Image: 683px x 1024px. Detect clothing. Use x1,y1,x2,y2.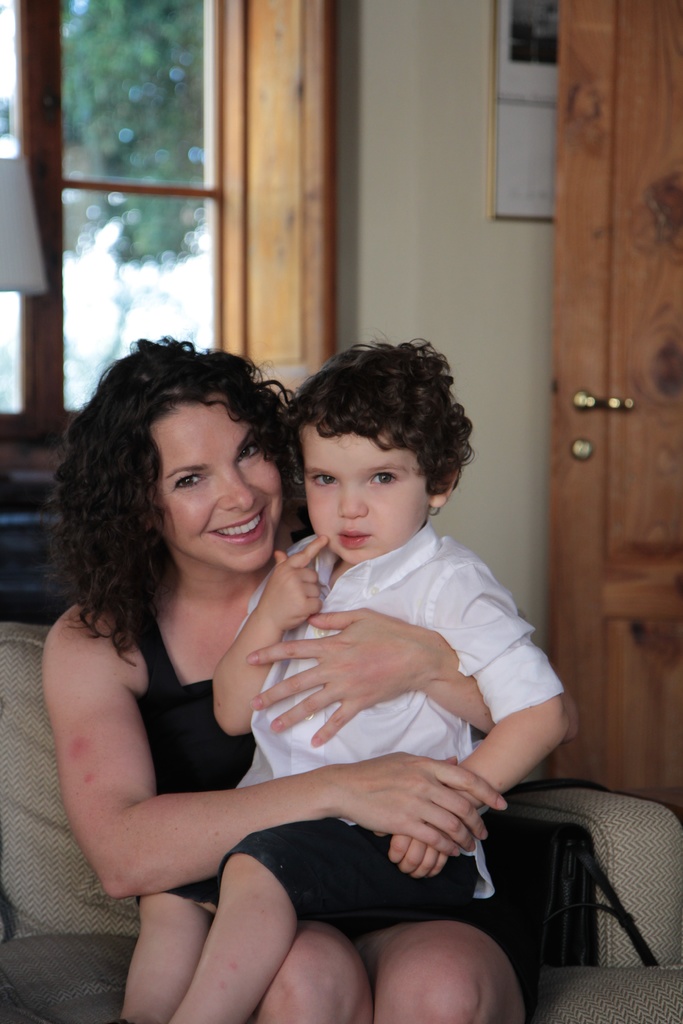
120,581,491,998.
